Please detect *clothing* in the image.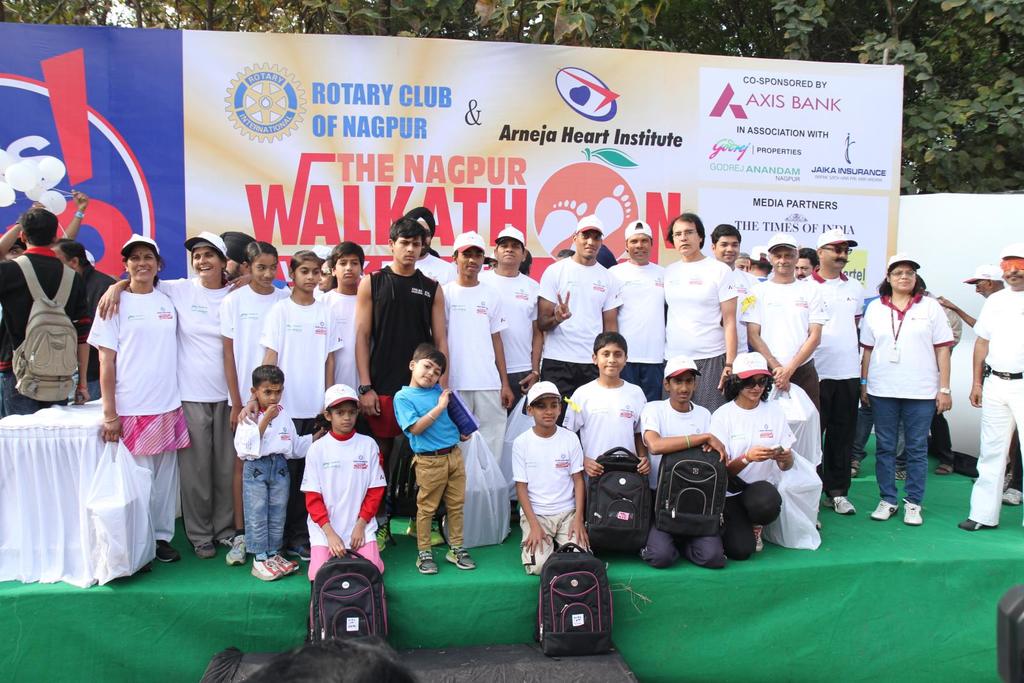
left=91, top=269, right=117, bottom=307.
